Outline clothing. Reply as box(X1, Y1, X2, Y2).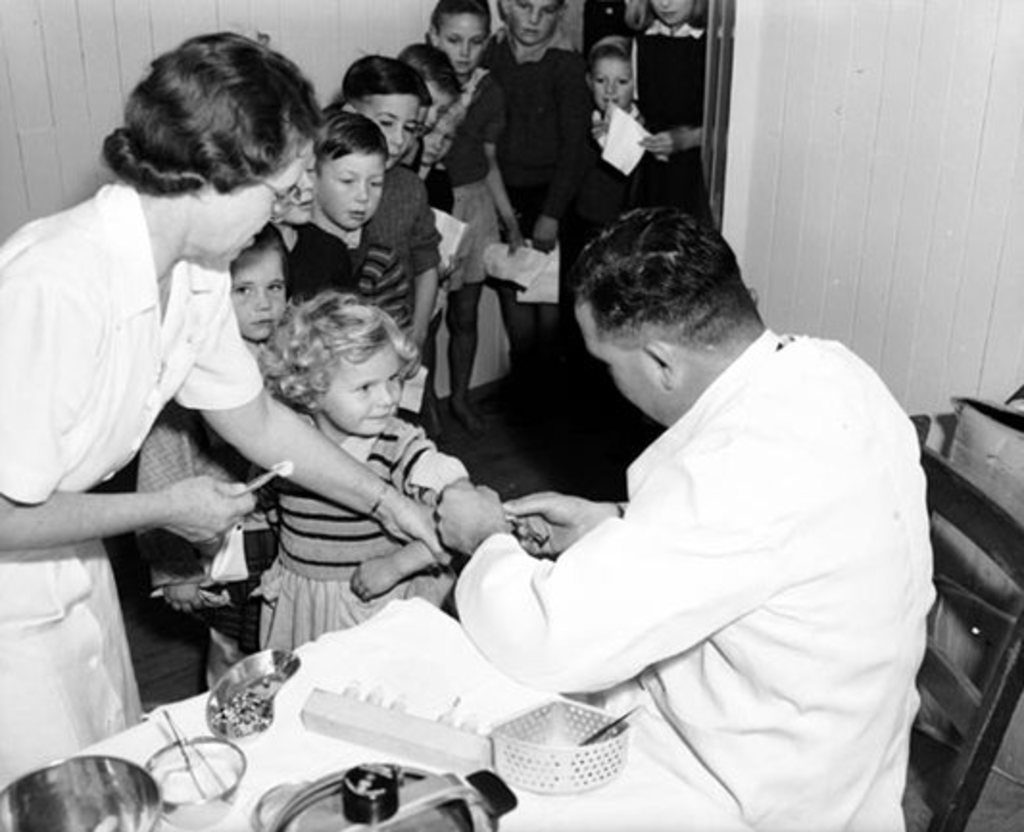
box(282, 223, 373, 300).
